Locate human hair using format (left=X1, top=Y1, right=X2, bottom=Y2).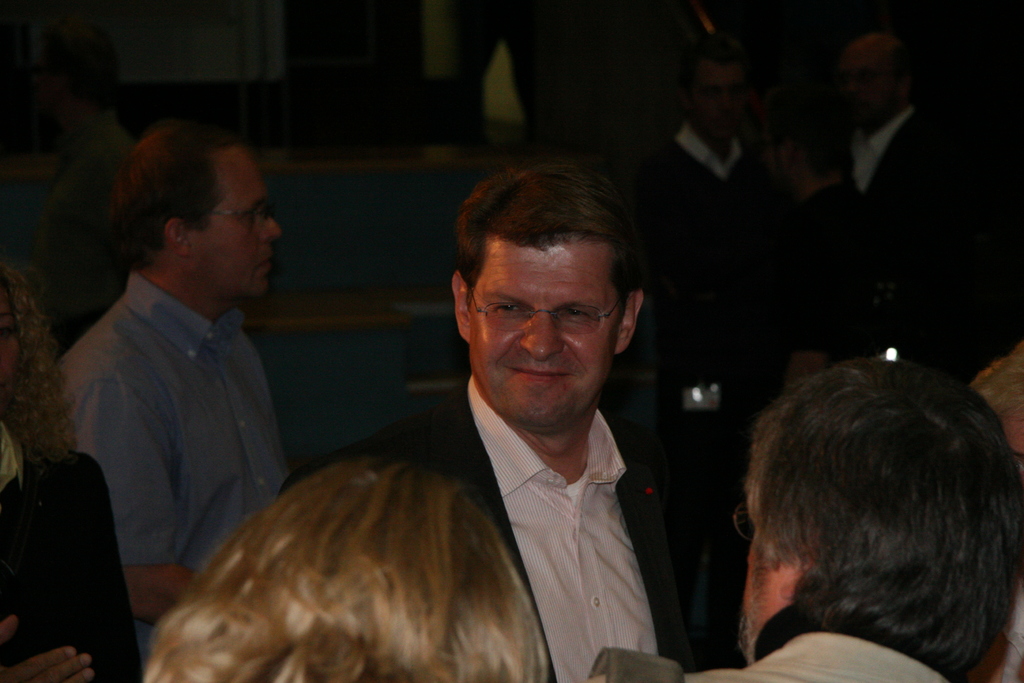
(left=107, top=130, right=228, bottom=260).
